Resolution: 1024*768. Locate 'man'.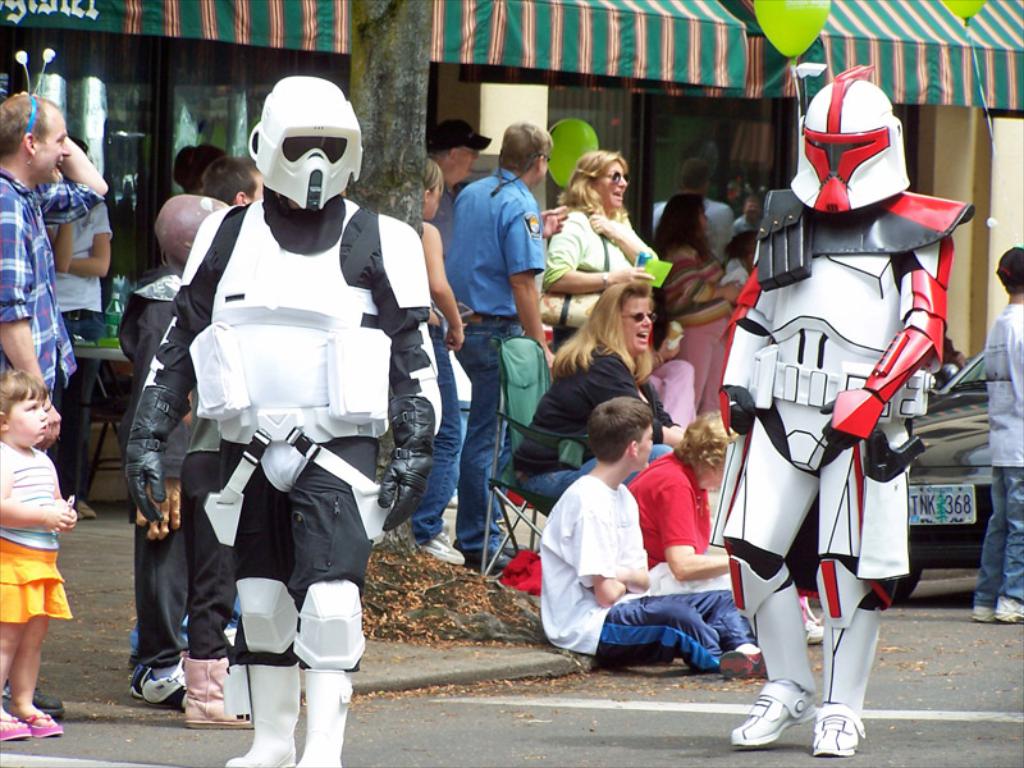
pyautogui.locateOnScreen(653, 155, 737, 256).
